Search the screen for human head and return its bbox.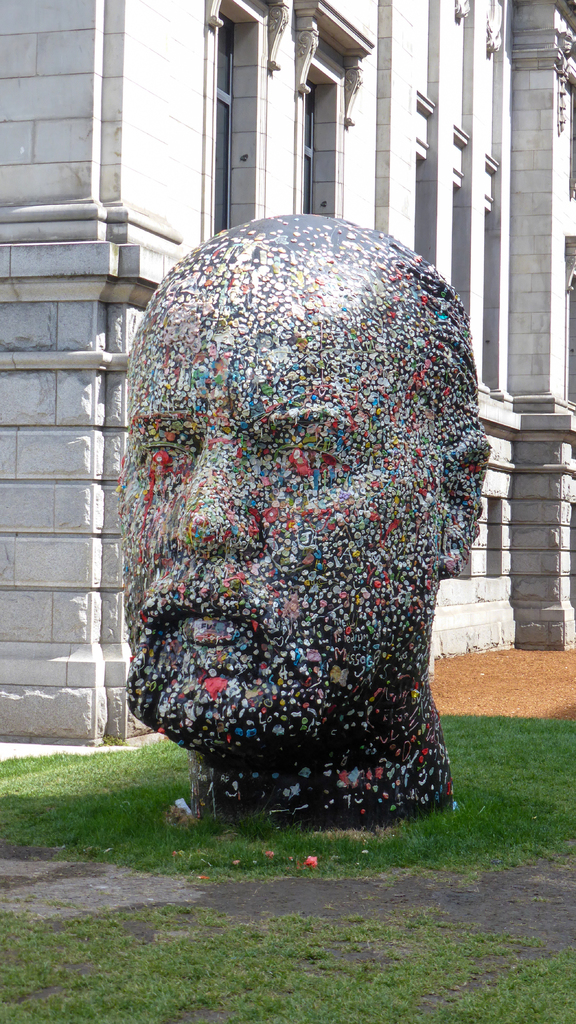
Found: {"left": 119, "top": 209, "right": 499, "bottom": 817}.
